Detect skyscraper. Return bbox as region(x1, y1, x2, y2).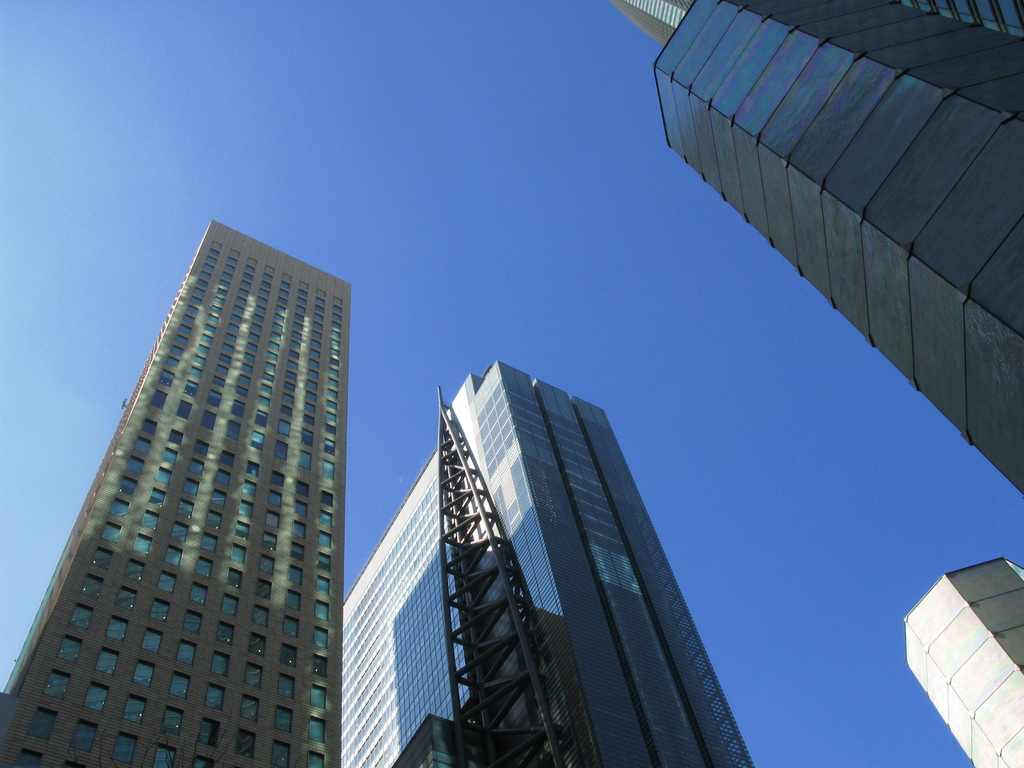
region(339, 366, 751, 767).
